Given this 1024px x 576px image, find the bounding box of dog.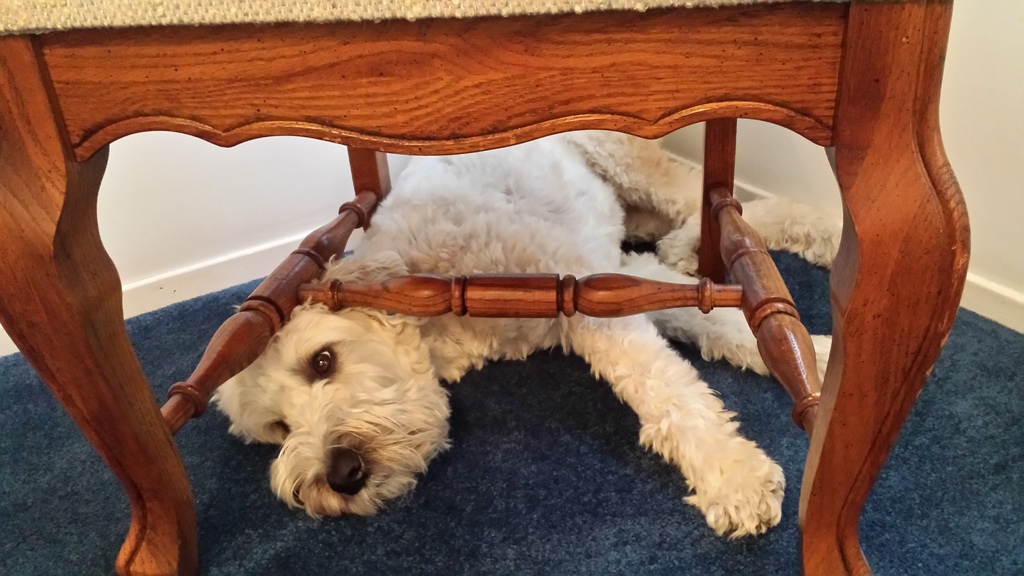
rect(210, 116, 849, 534).
